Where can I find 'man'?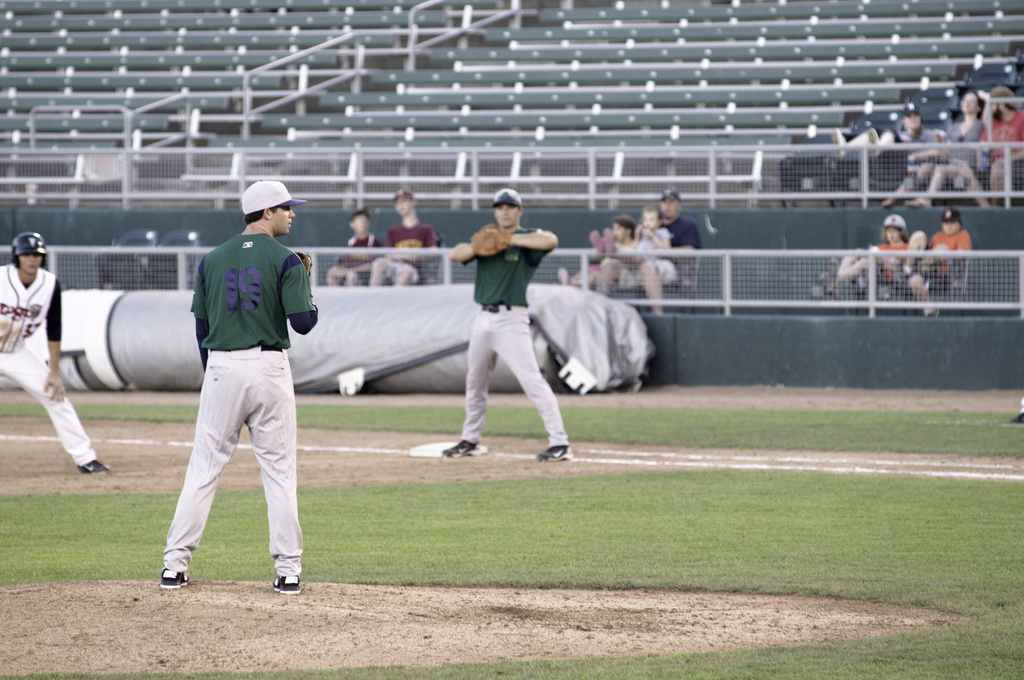
You can find it at rect(0, 228, 118, 473).
